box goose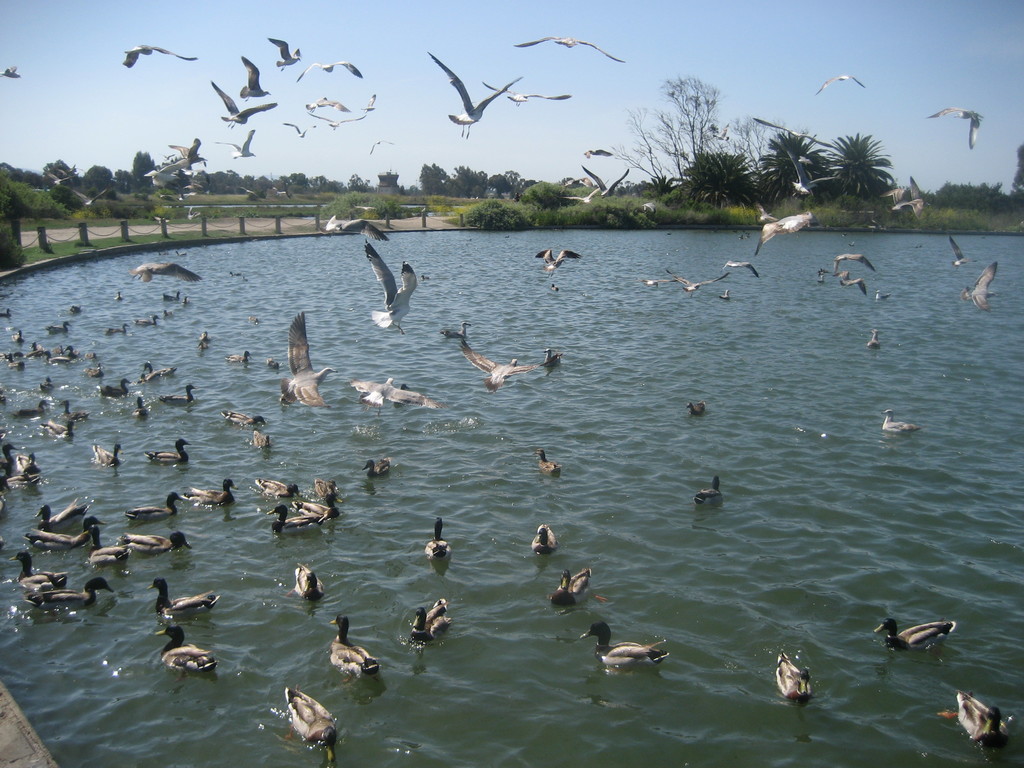
x1=672, y1=270, x2=733, y2=292
